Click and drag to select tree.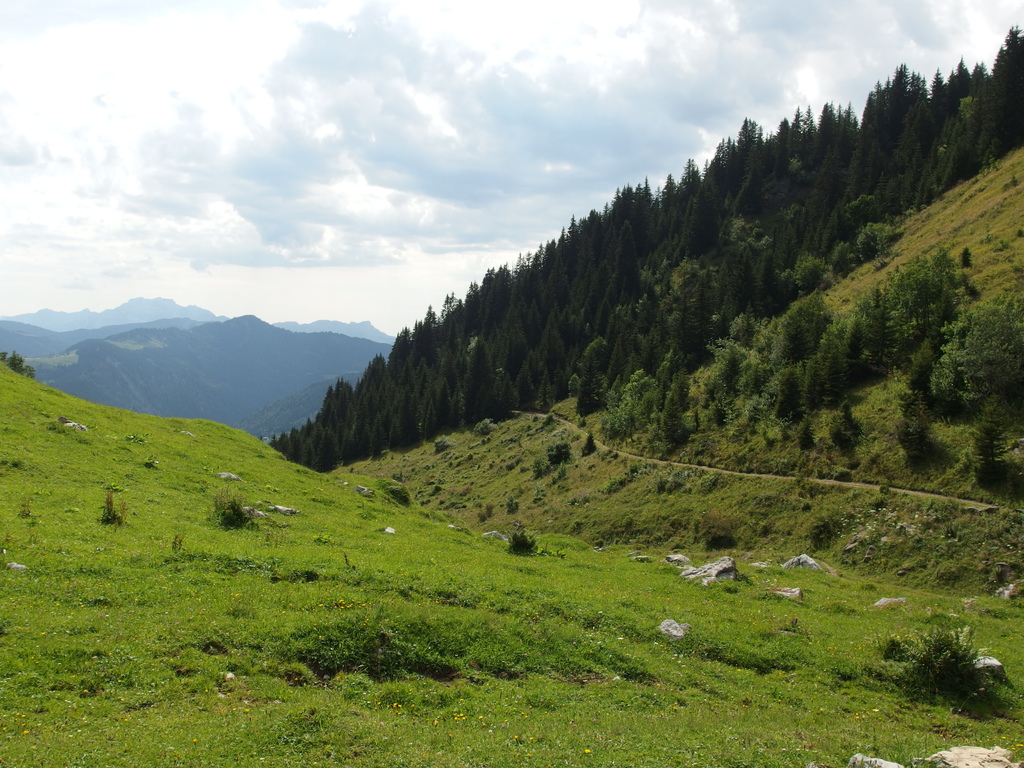
Selection: <bbox>901, 330, 943, 390</bbox>.
